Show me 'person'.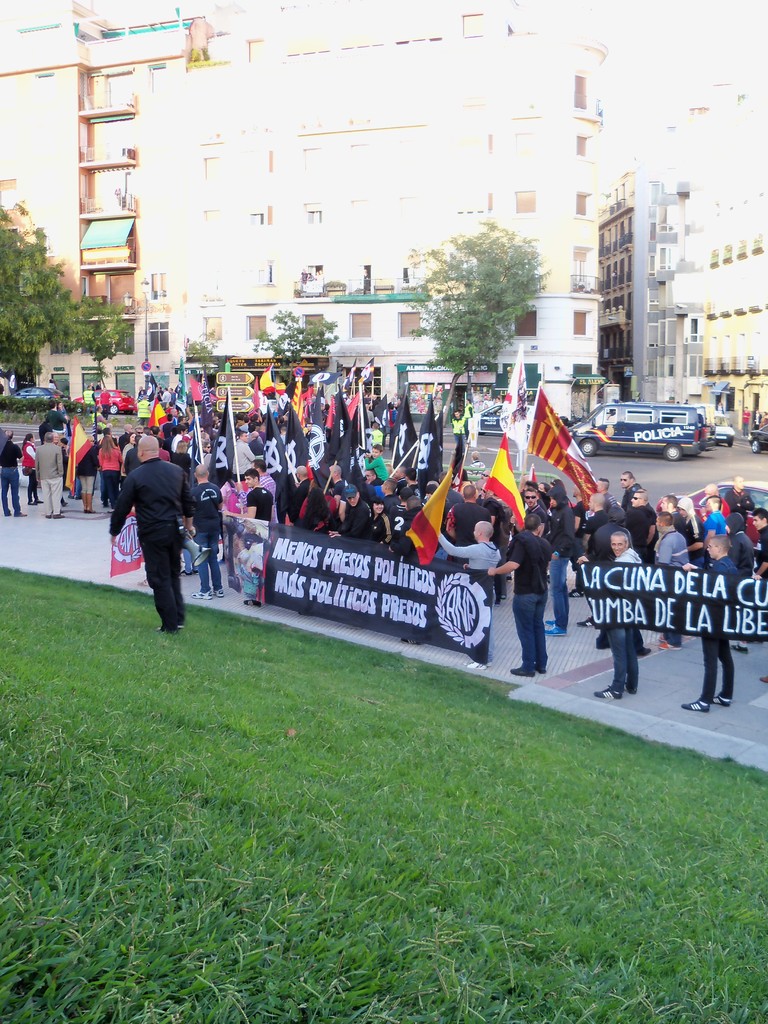
'person' is here: [left=289, top=463, right=308, bottom=521].
